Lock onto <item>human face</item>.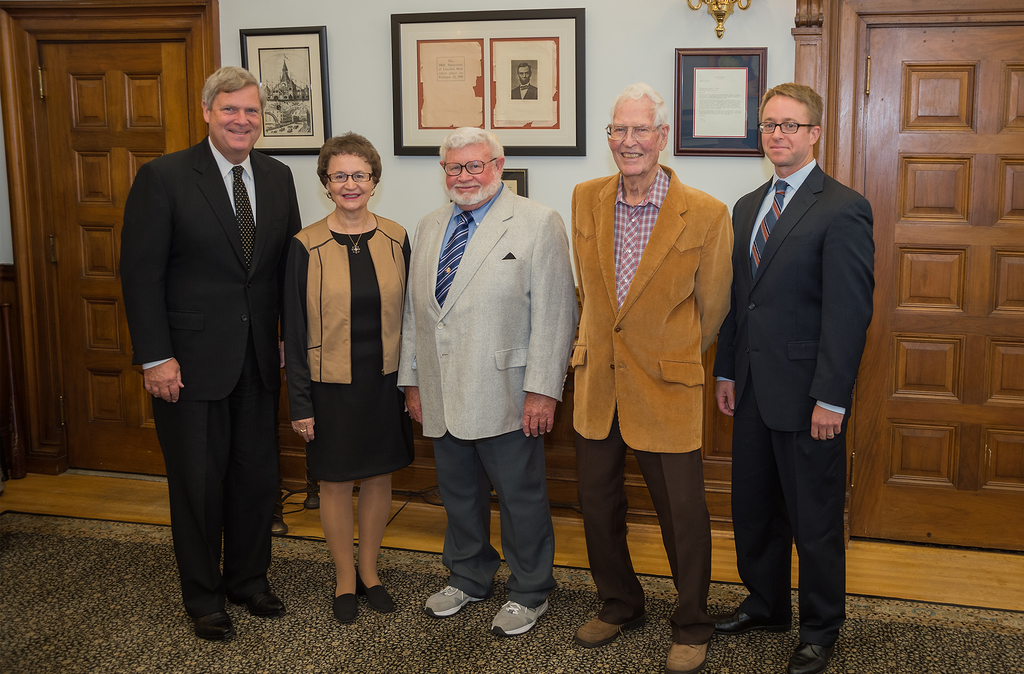
Locked: crop(329, 154, 374, 209).
